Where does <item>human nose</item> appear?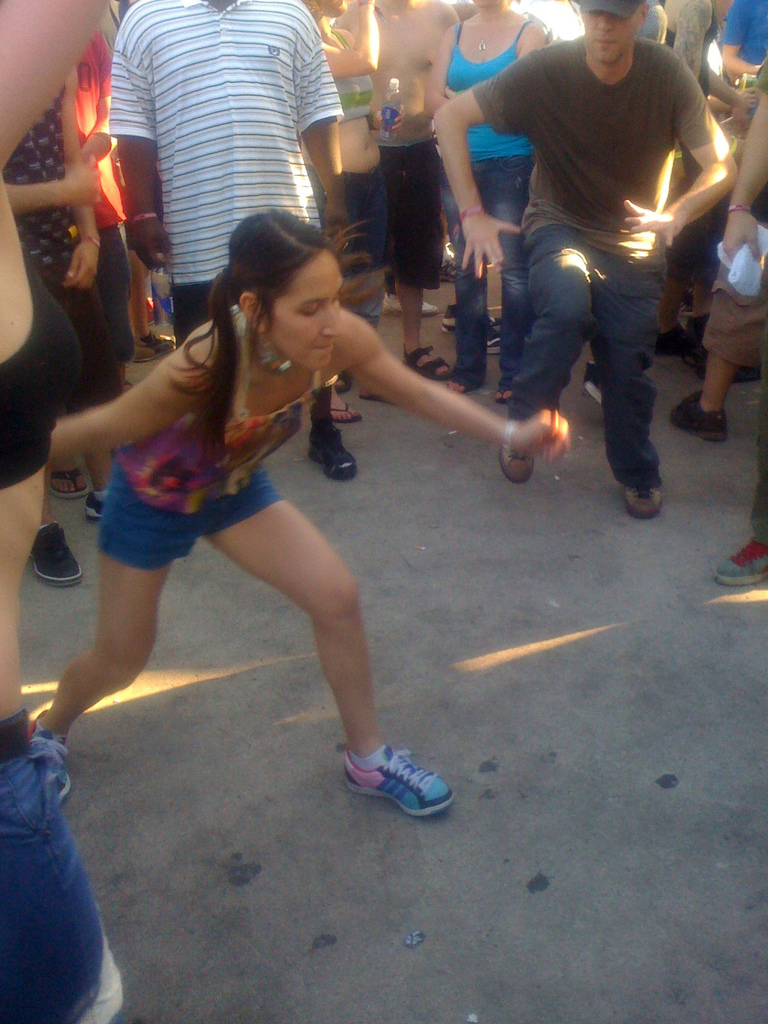
Appears at (591,13,611,34).
